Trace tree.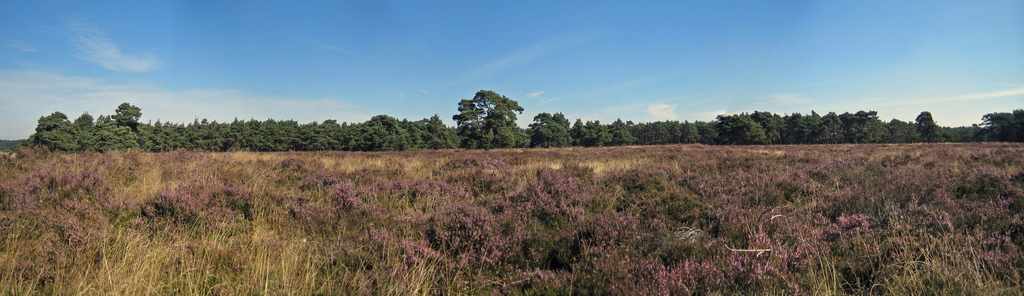
Traced to x1=445, y1=81, x2=523, y2=147.
